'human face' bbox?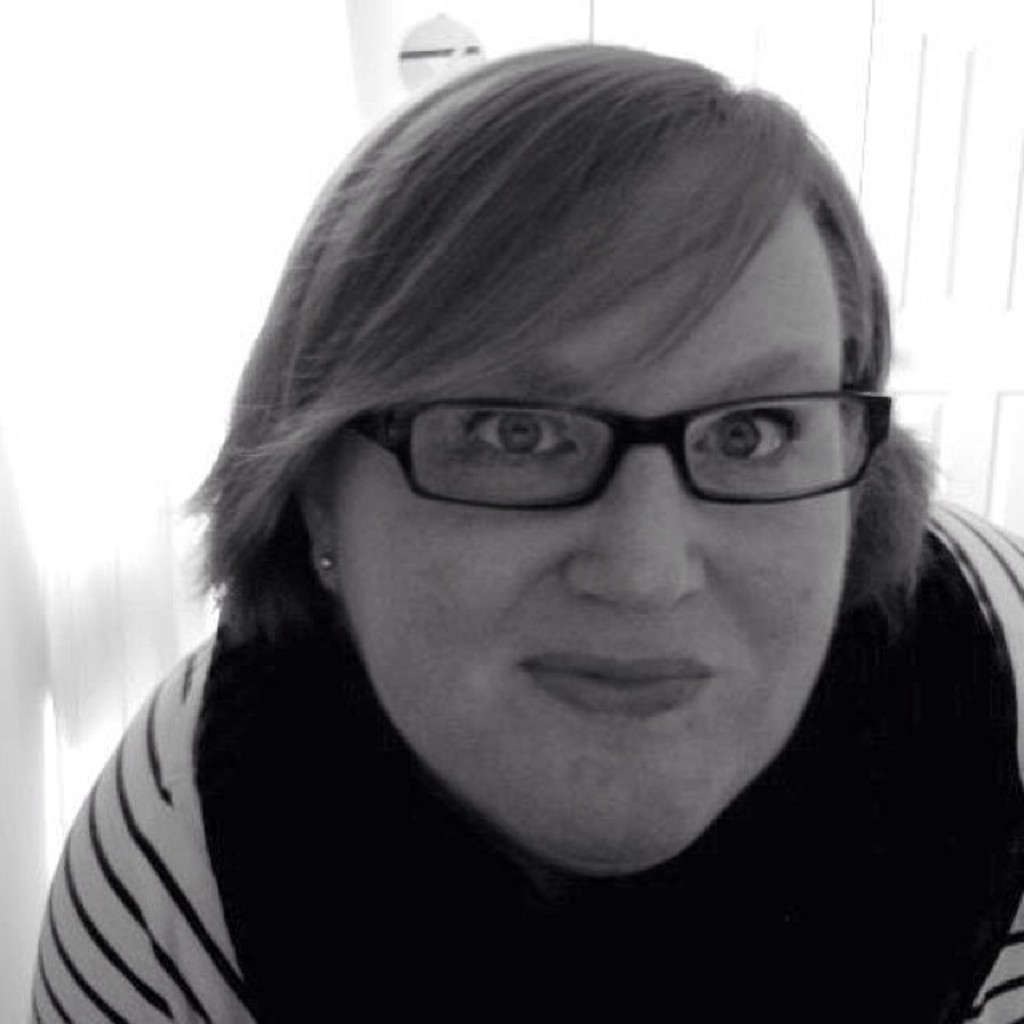
[336, 187, 853, 867]
